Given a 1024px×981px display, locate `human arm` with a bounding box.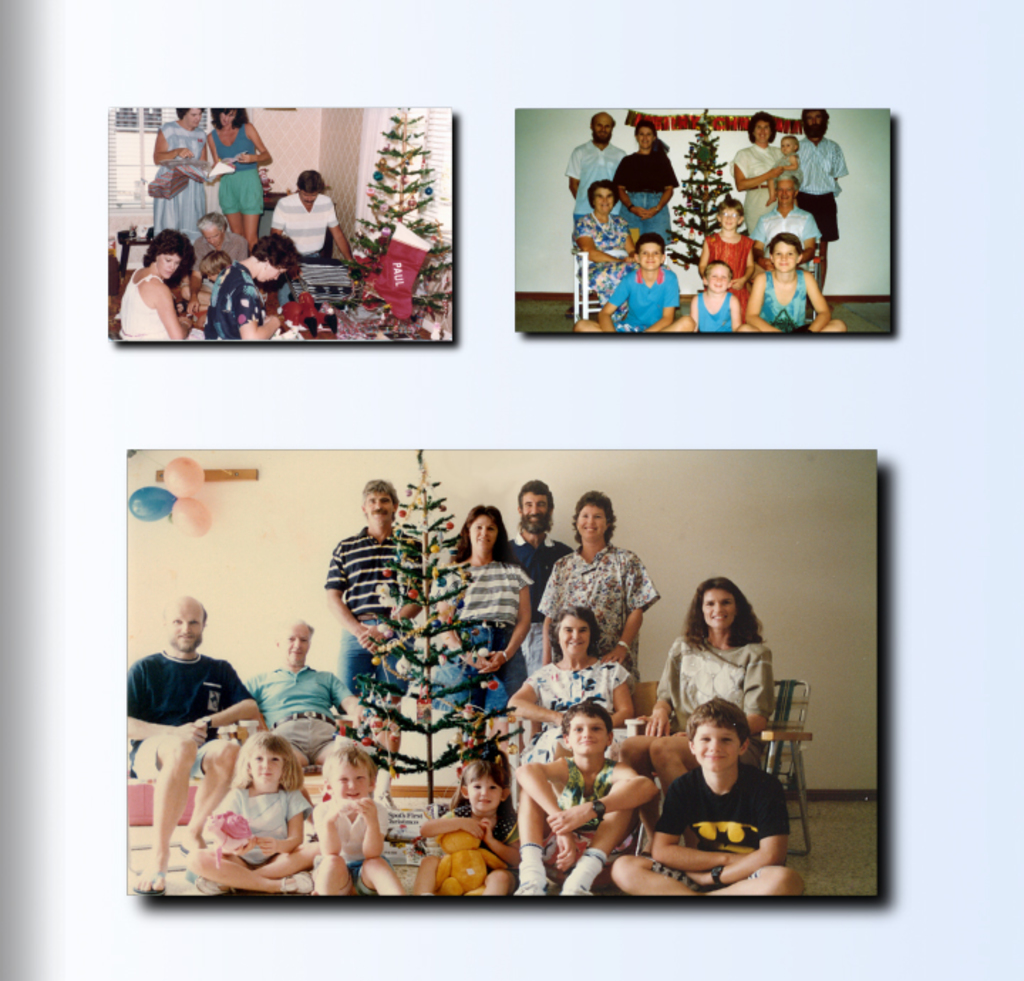
Located: [x1=741, y1=218, x2=778, y2=262].
